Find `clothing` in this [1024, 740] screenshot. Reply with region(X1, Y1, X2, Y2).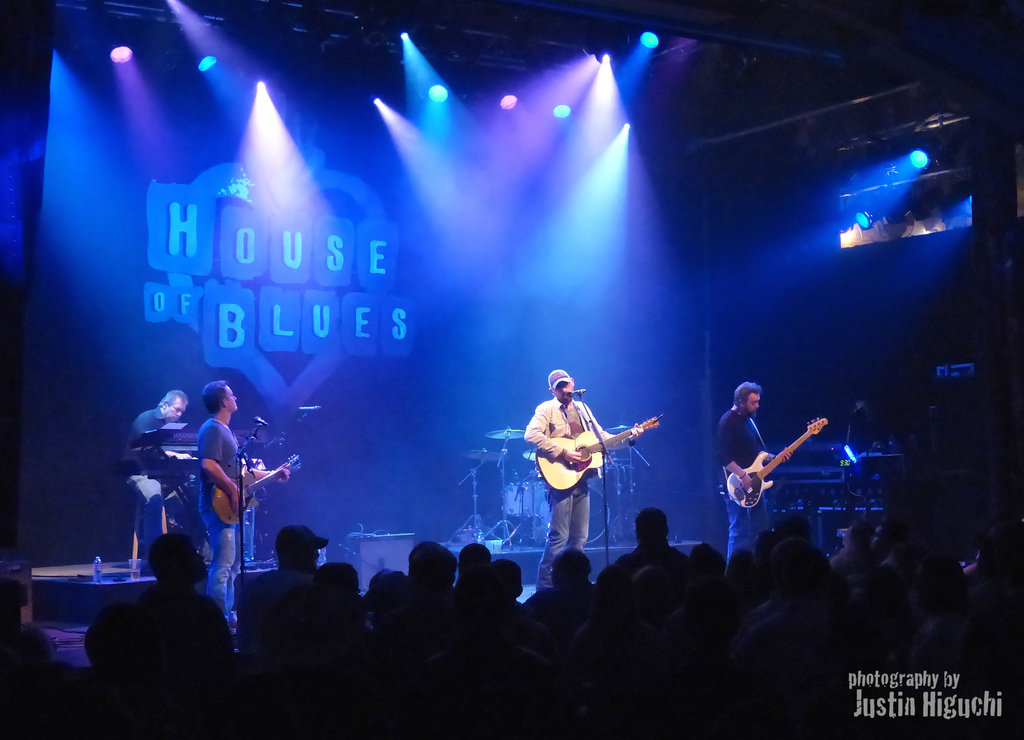
region(522, 394, 632, 584).
